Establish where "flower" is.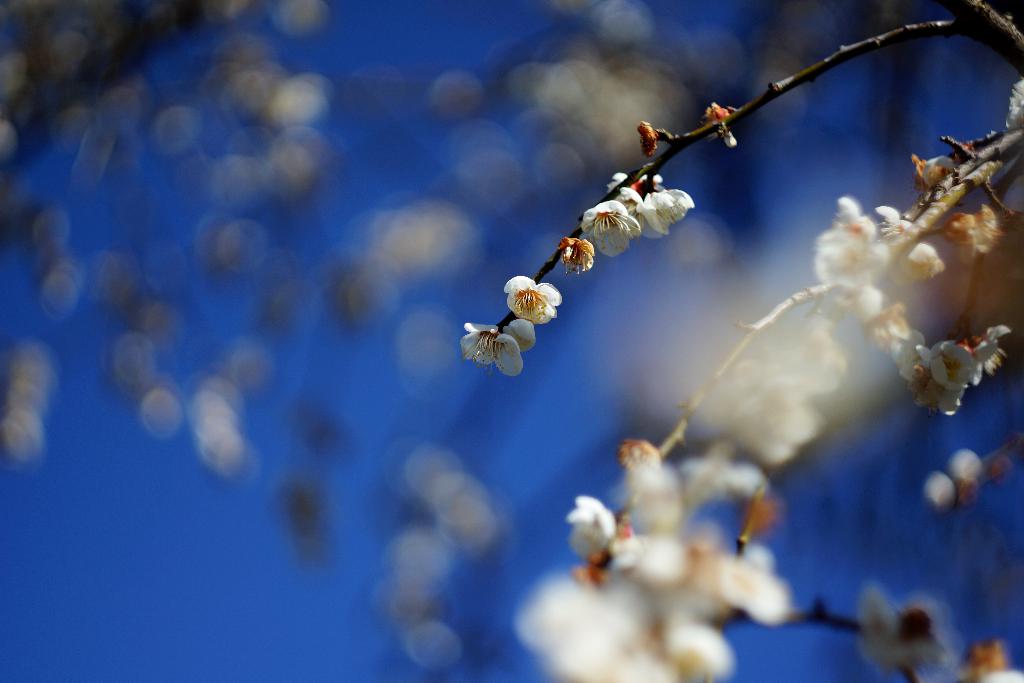
Established at [left=635, top=177, right=692, bottom=239].
